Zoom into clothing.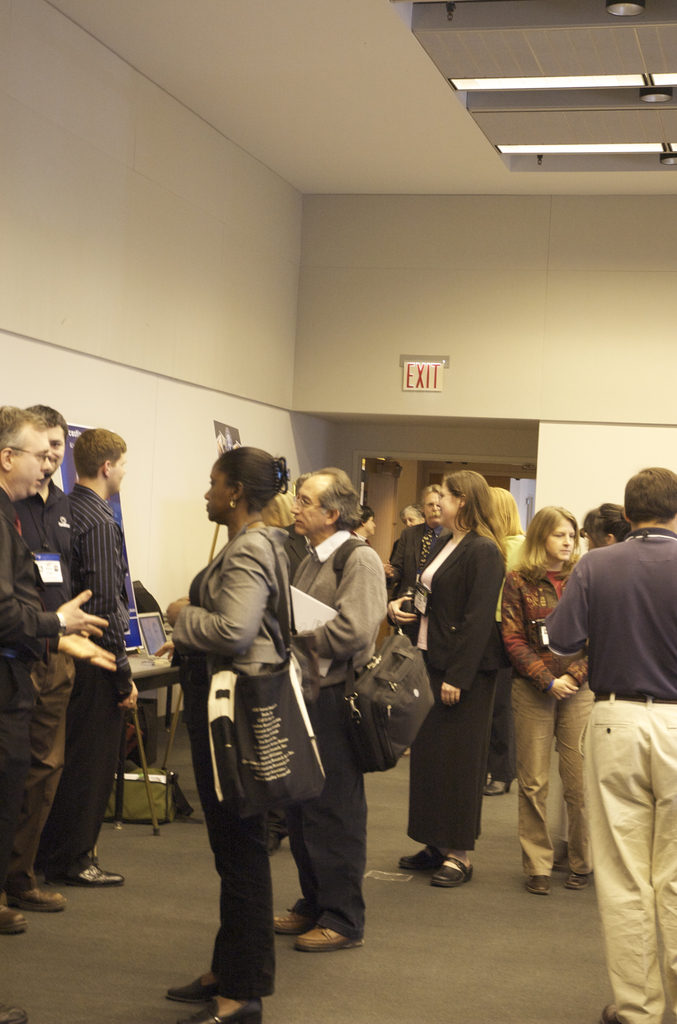
Zoom target: (left=281, top=524, right=423, bottom=928).
